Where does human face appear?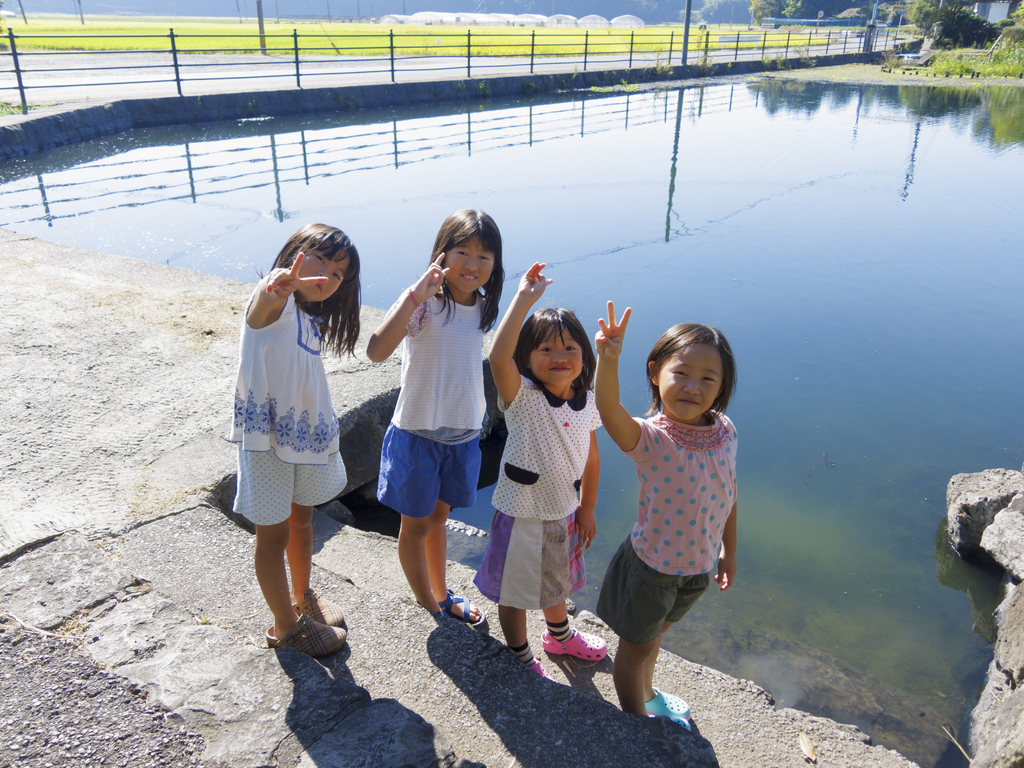
Appears at [447, 232, 496, 297].
